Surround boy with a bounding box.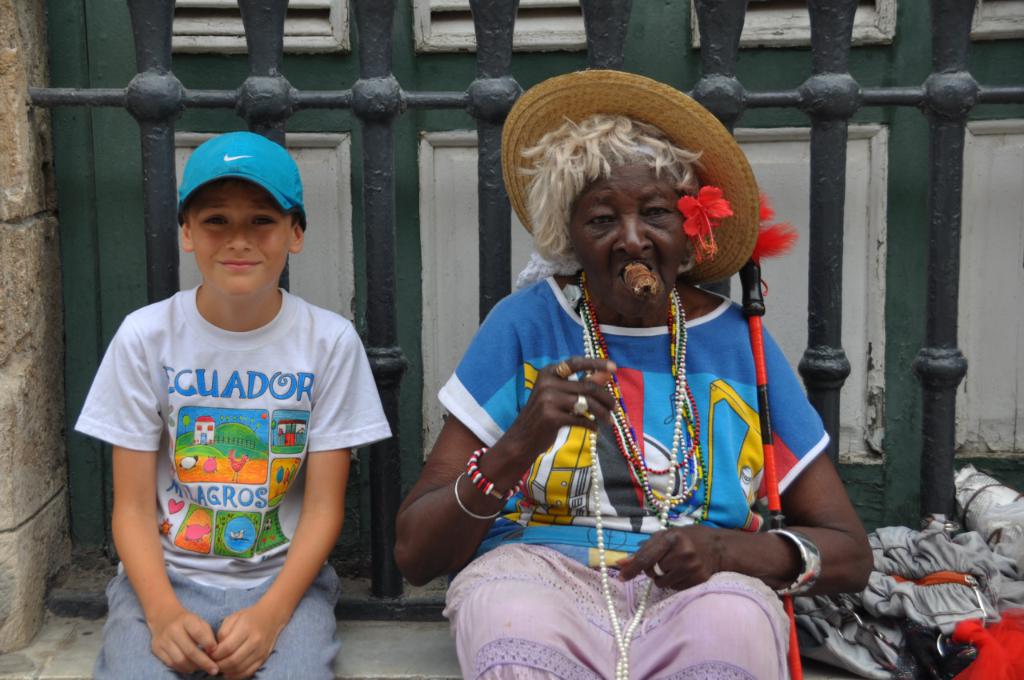
(x1=73, y1=156, x2=376, y2=679).
